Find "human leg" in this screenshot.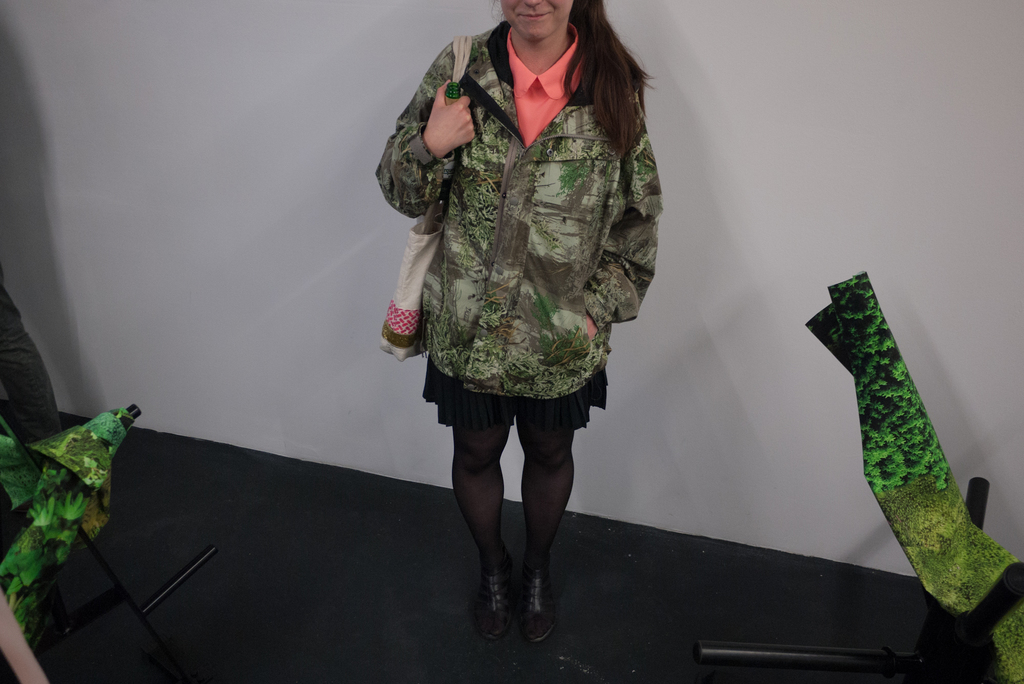
The bounding box for "human leg" is pyautogui.locateOnScreen(448, 382, 515, 639).
